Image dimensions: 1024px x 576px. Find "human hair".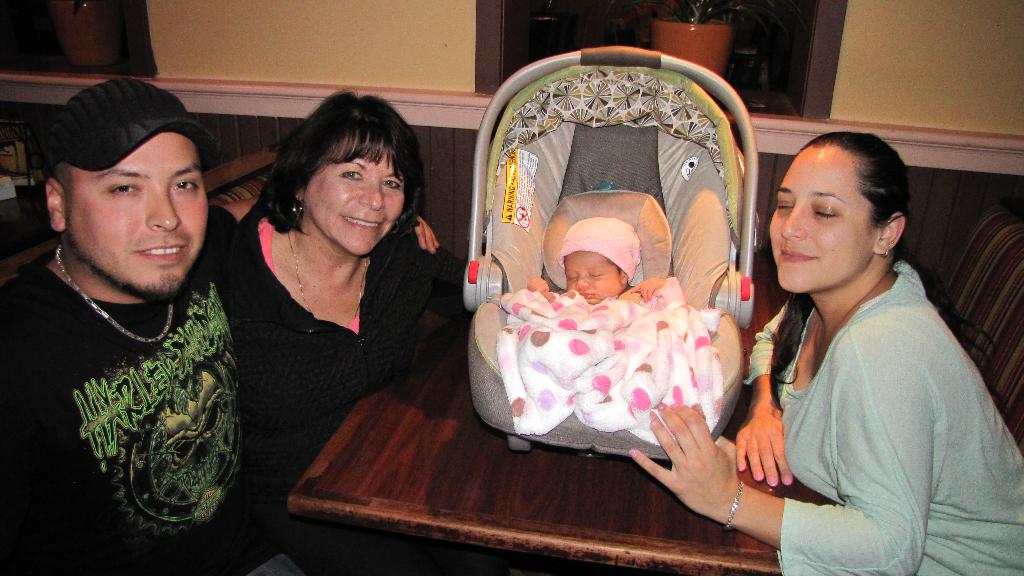
<region>254, 92, 417, 238</region>.
